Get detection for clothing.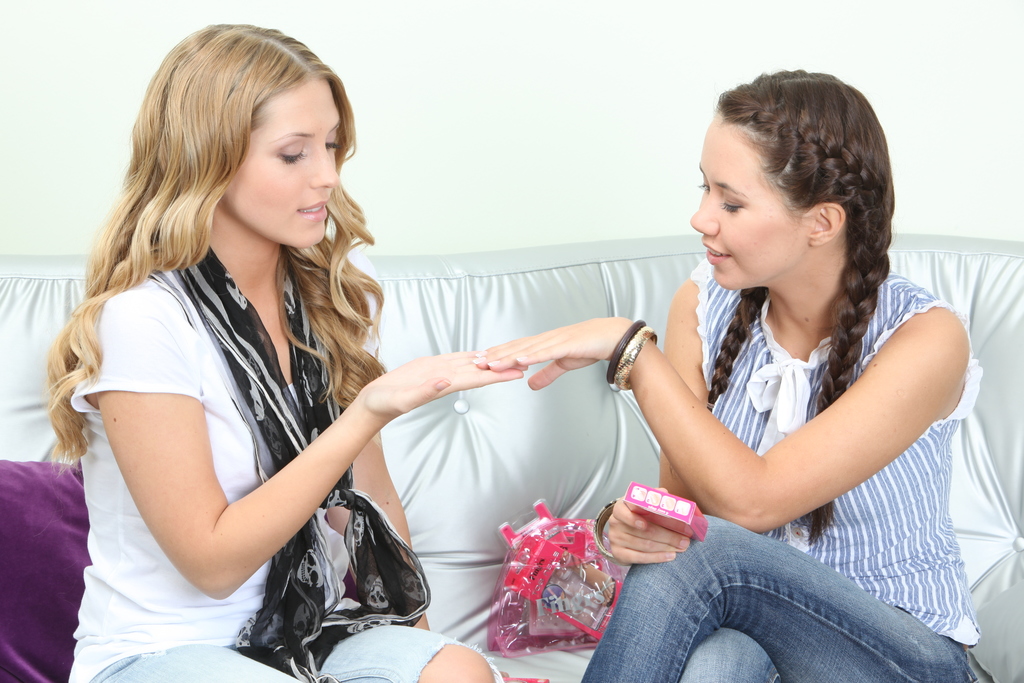
Detection: x1=67, y1=245, x2=502, y2=682.
